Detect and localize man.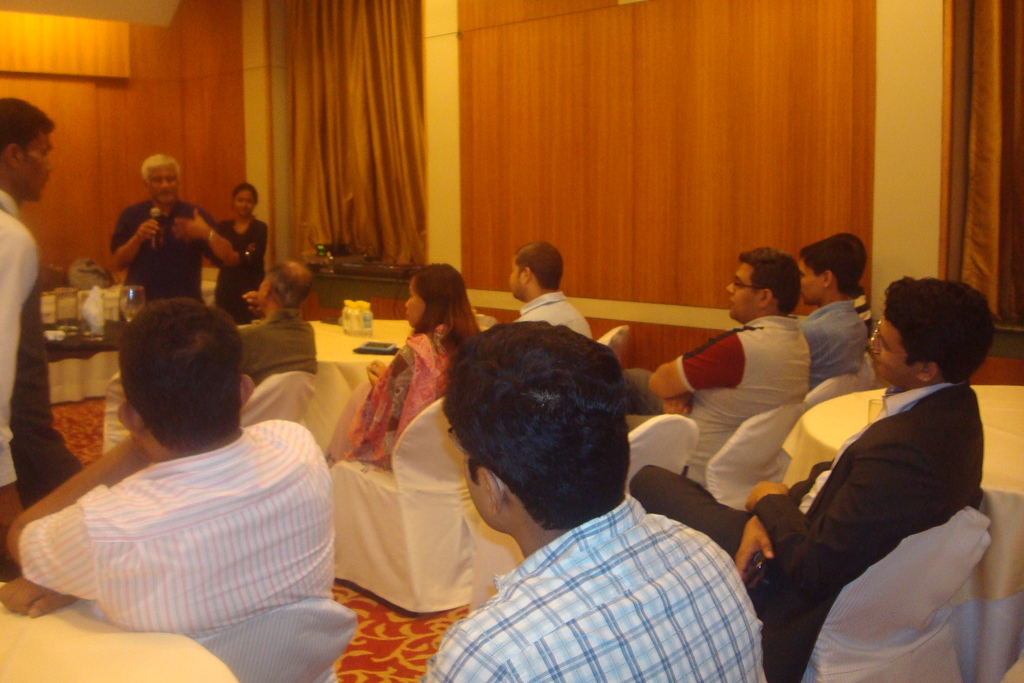
Localized at {"left": 508, "top": 240, "right": 595, "bottom": 343}.
